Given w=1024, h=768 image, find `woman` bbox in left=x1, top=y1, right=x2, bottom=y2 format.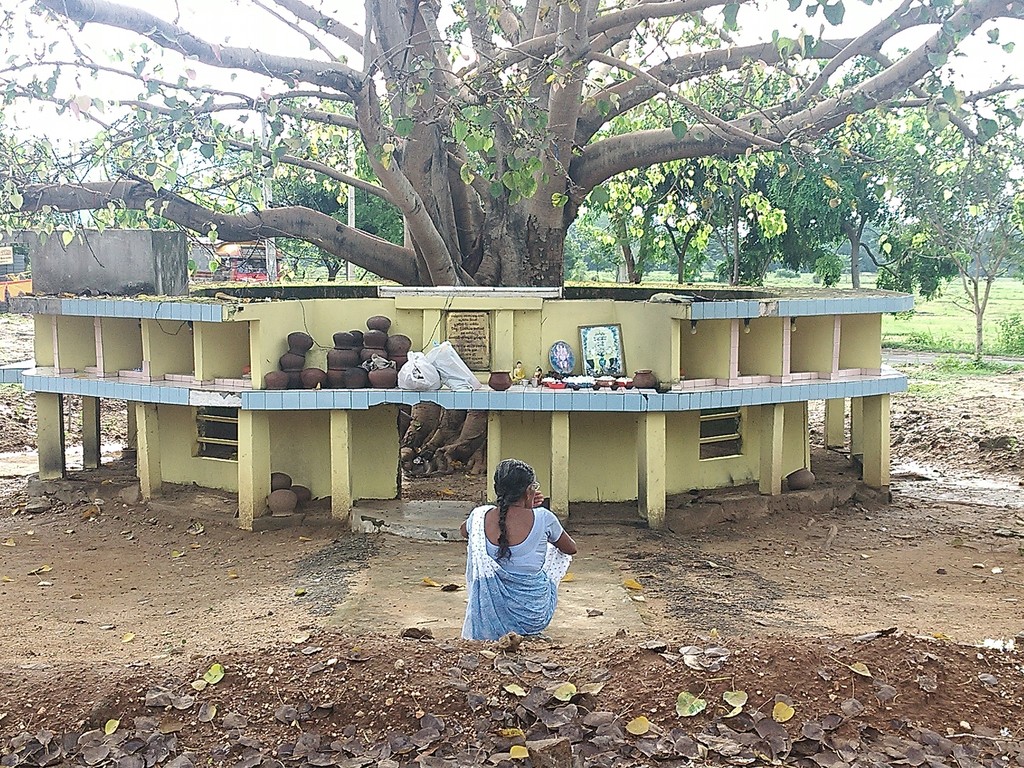
left=445, top=459, right=572, bottom=643.
